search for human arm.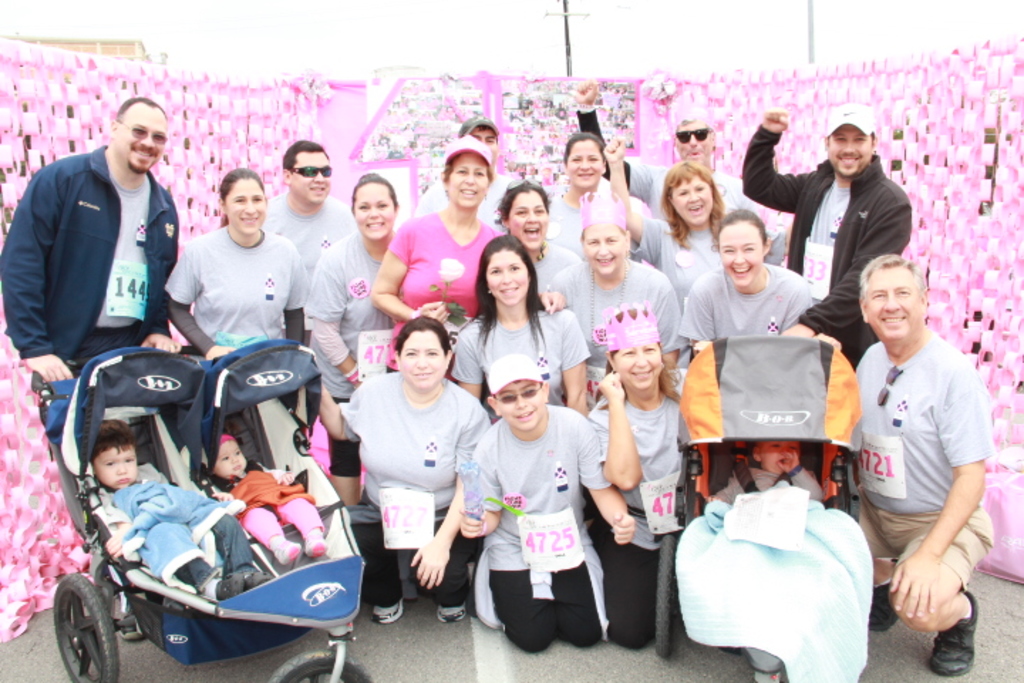
Found at 586 371 641 491.
